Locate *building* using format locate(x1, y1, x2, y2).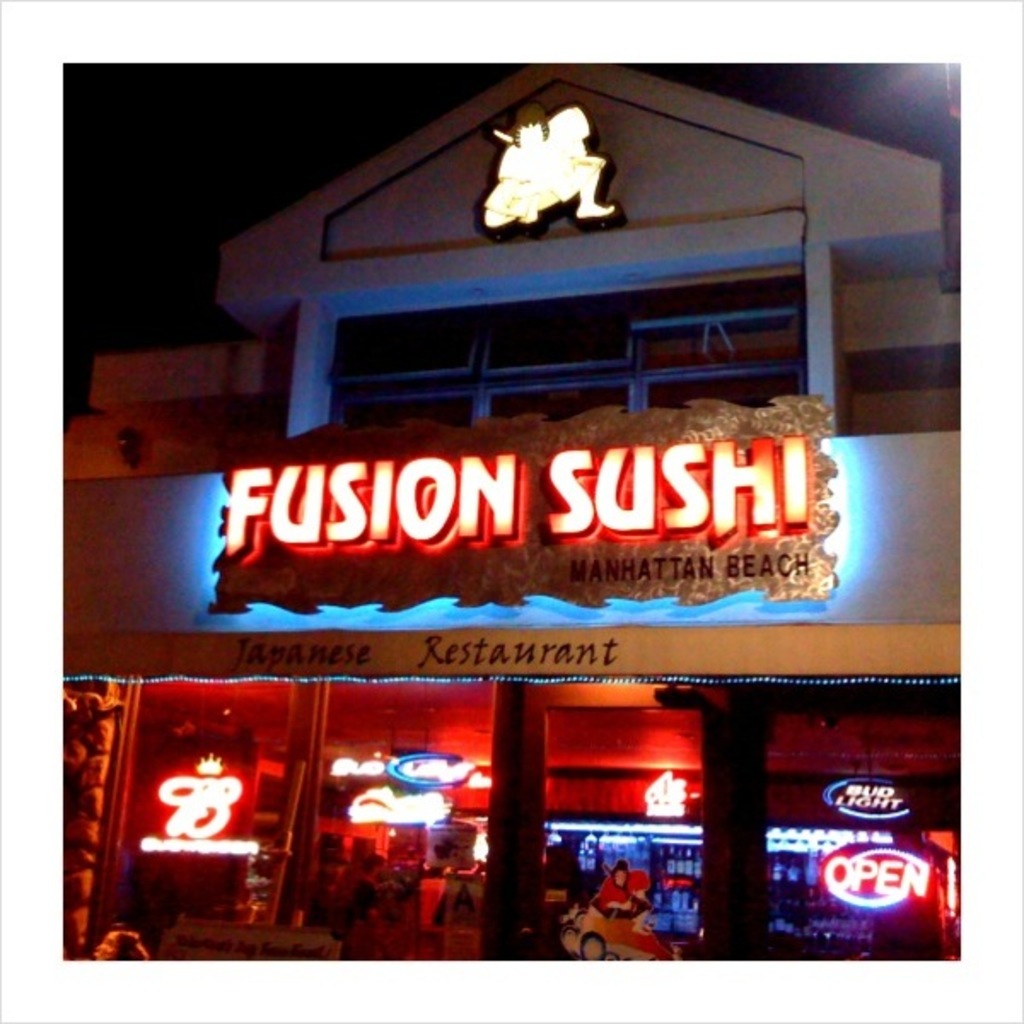
locate(63, 63, 964, 956).
